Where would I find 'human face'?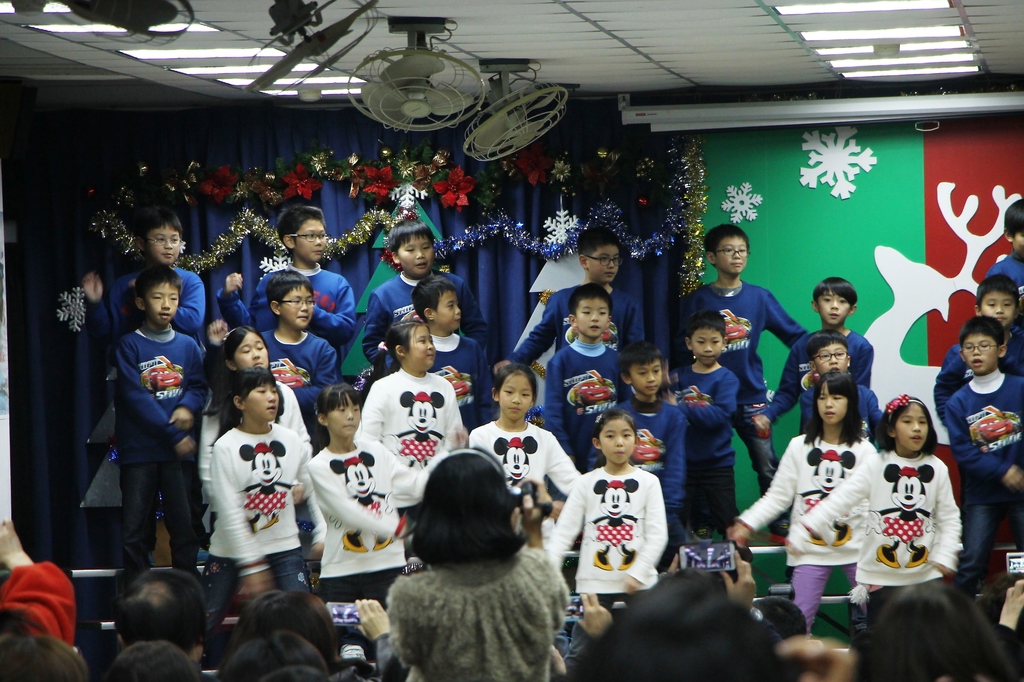
At box(137, 278, 178, 325).
